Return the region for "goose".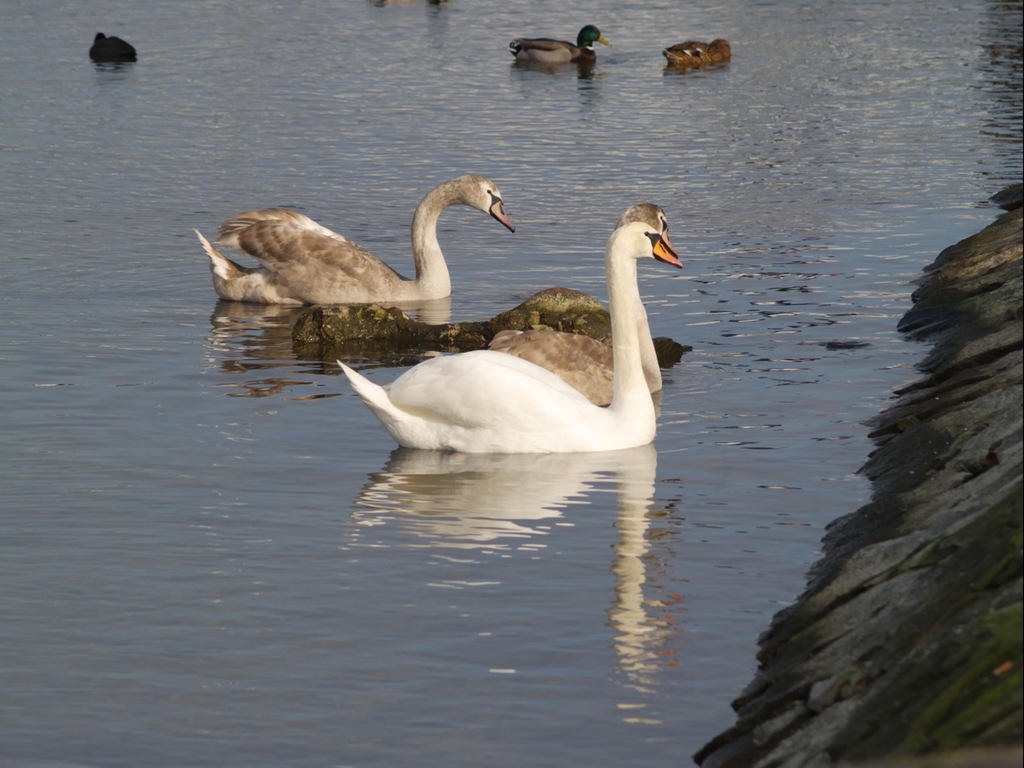
[663,41,733,67].
